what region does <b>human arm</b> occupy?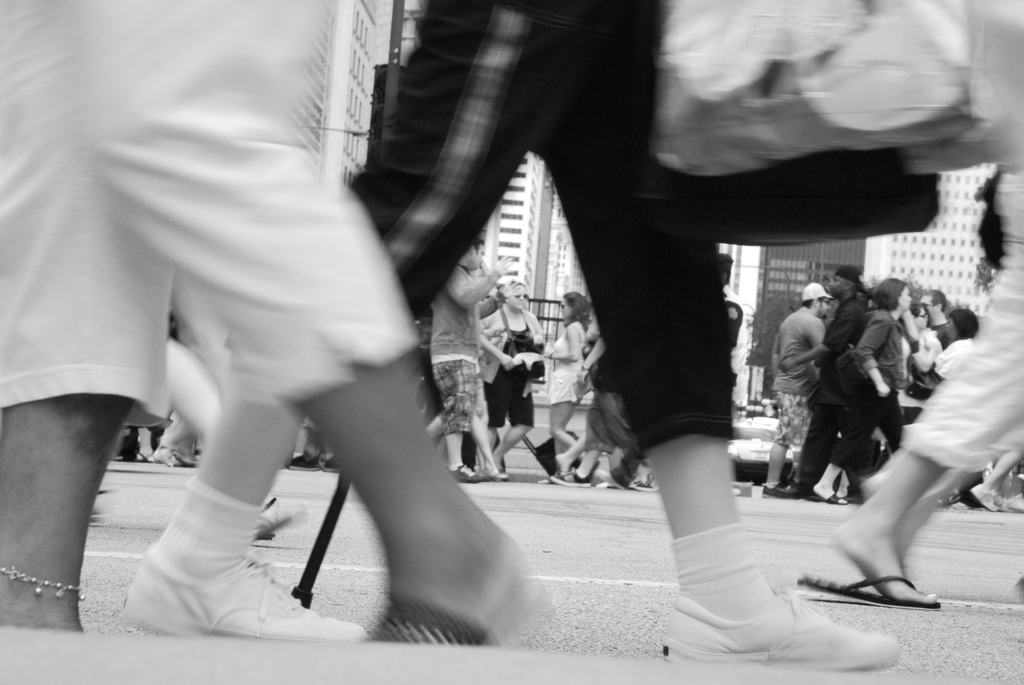
850 310 892 400.
